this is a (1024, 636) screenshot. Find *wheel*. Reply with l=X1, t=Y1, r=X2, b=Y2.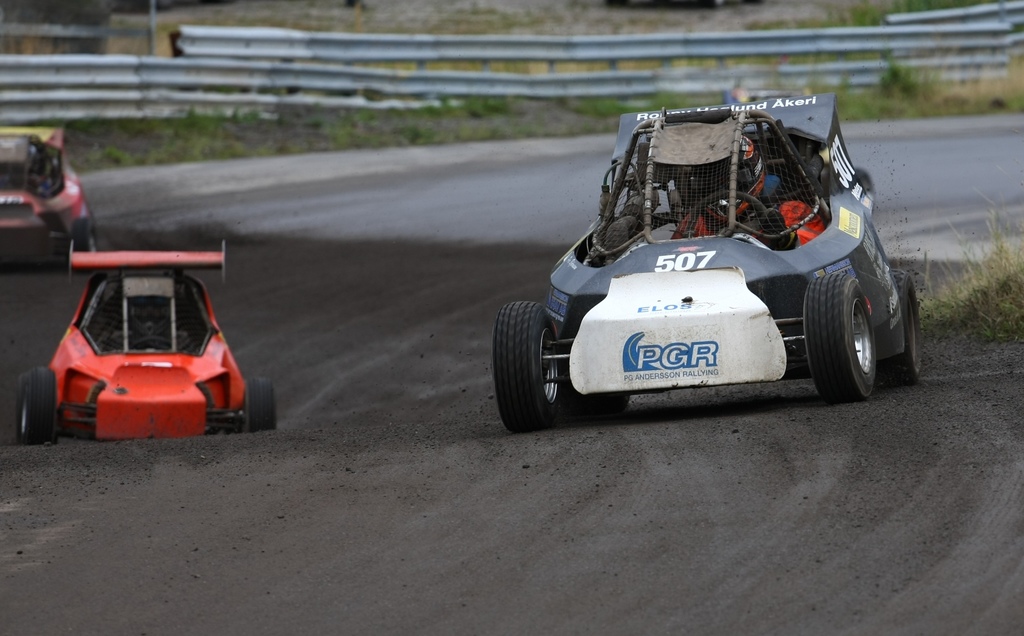
l=70, t=212, r=95, b=253.
